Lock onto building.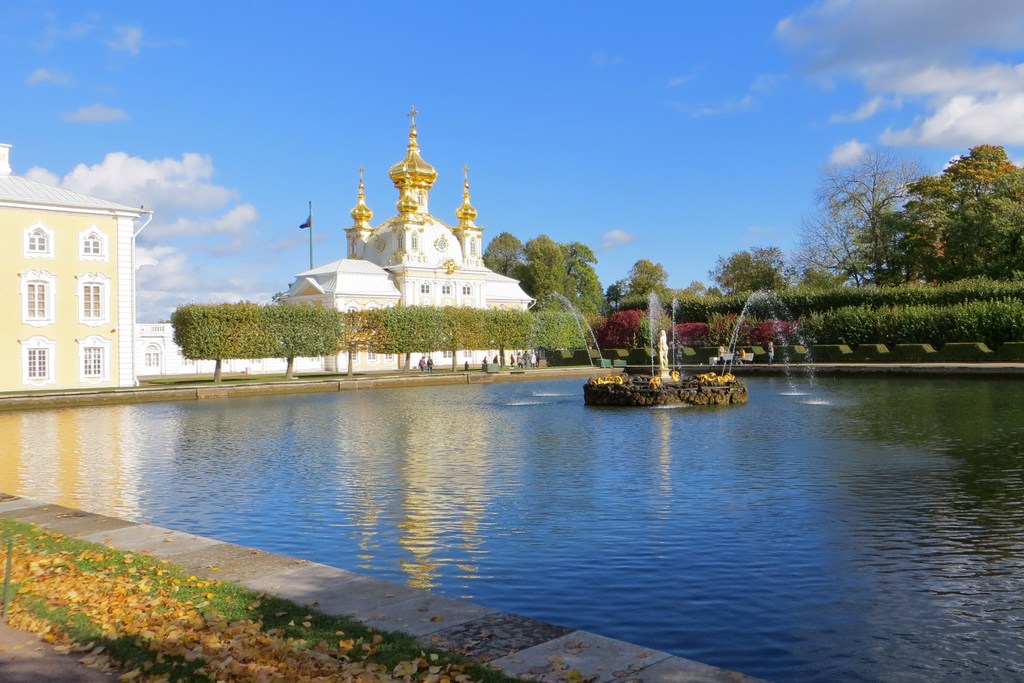
Locked: 0, 138, 154, 391.
